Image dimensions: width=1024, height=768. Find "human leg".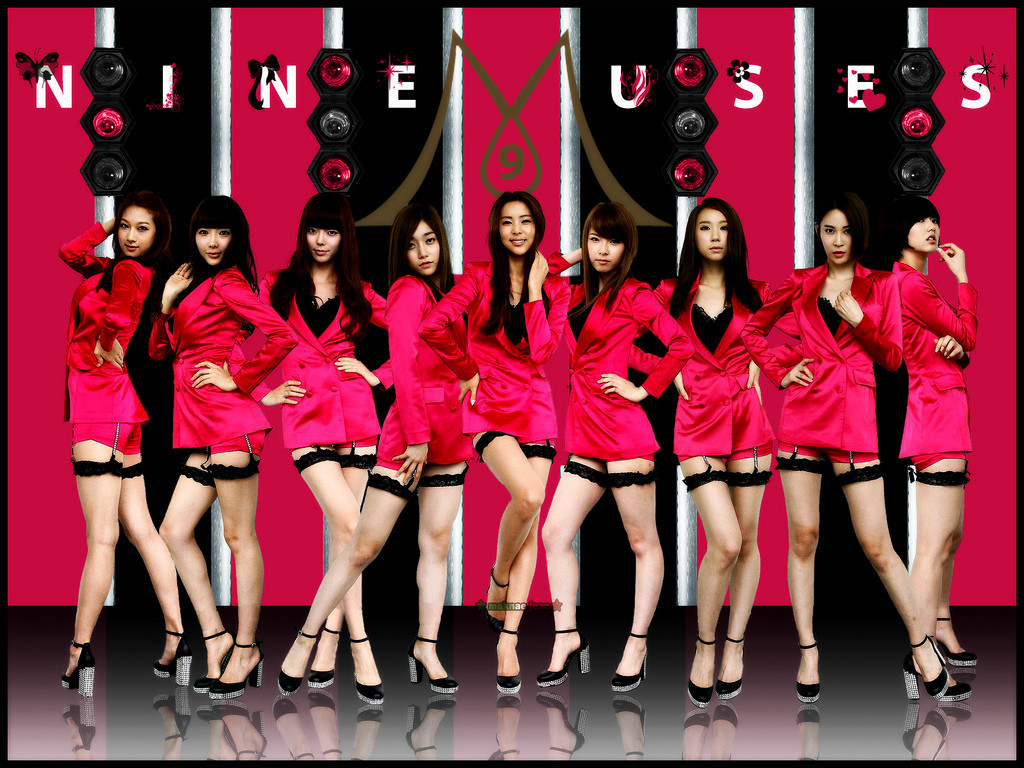
select_region(778, 445, 816, 698).
